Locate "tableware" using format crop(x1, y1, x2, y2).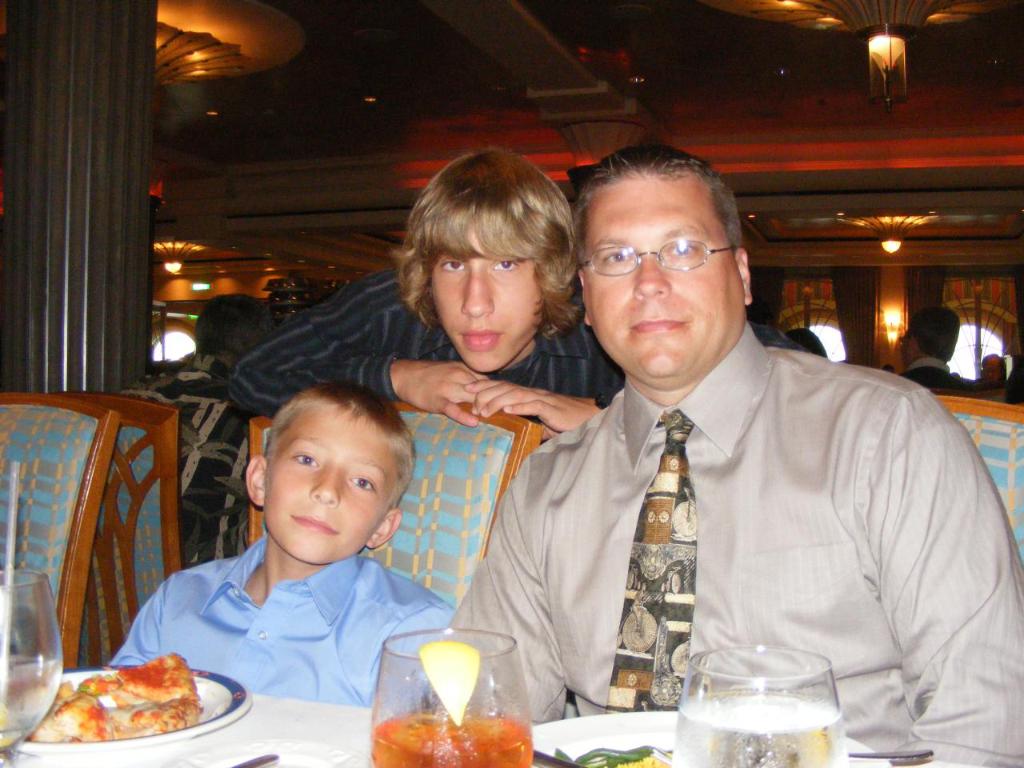
crop(373, 626, 533, 767).
